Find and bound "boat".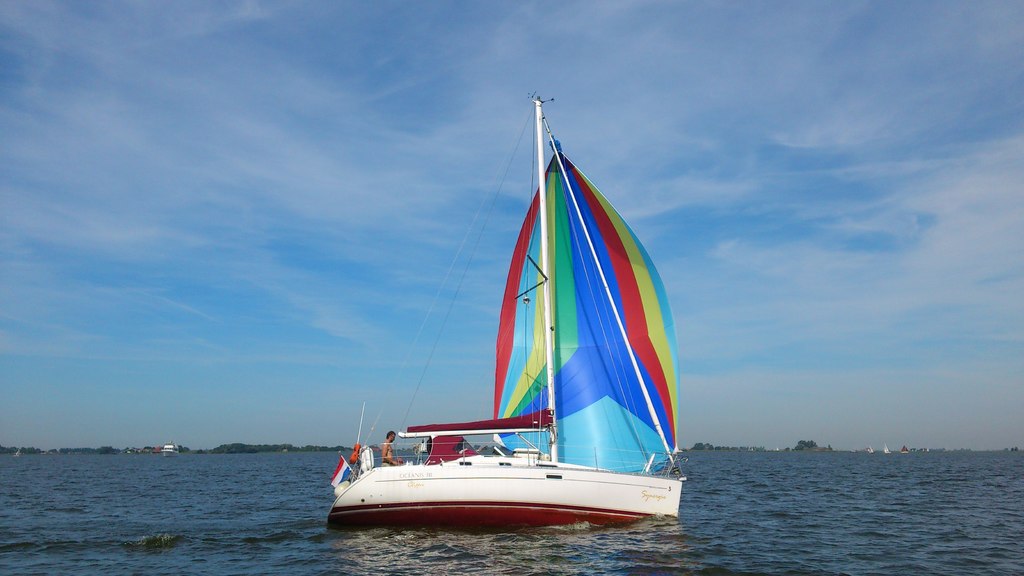
Bound: rect(867, 443, 878, 457).
